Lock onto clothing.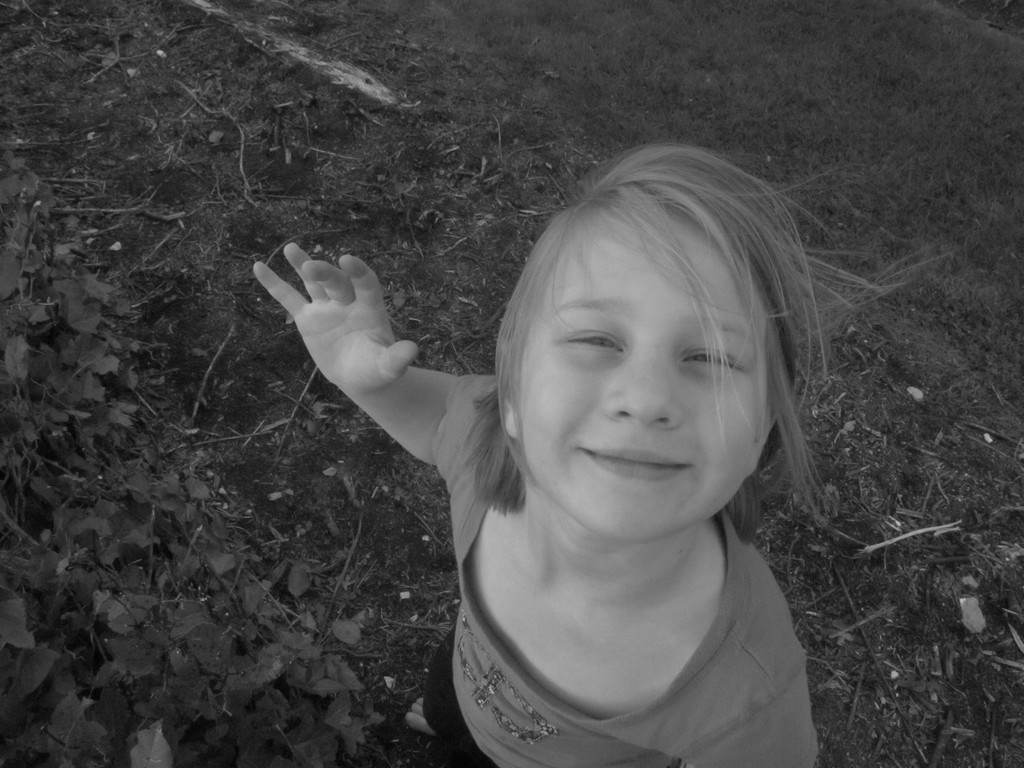
Locked: <region>376, 417, 851, 748</region>.
